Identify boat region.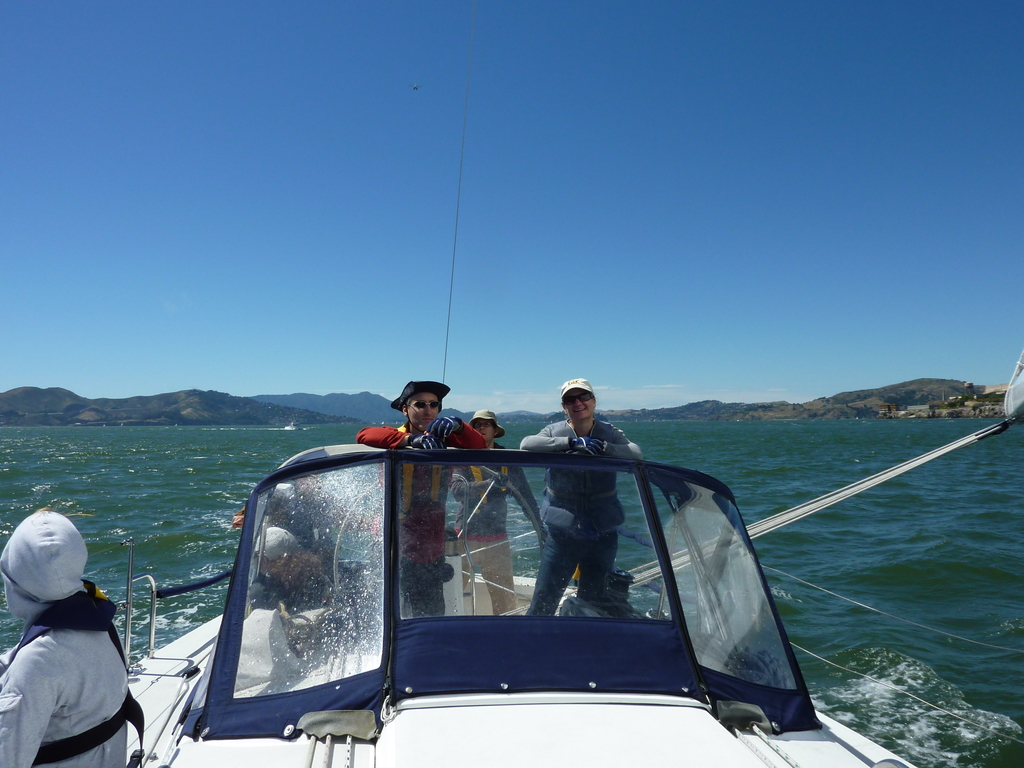
Region: bbox(120, 0, 1023, 767).
